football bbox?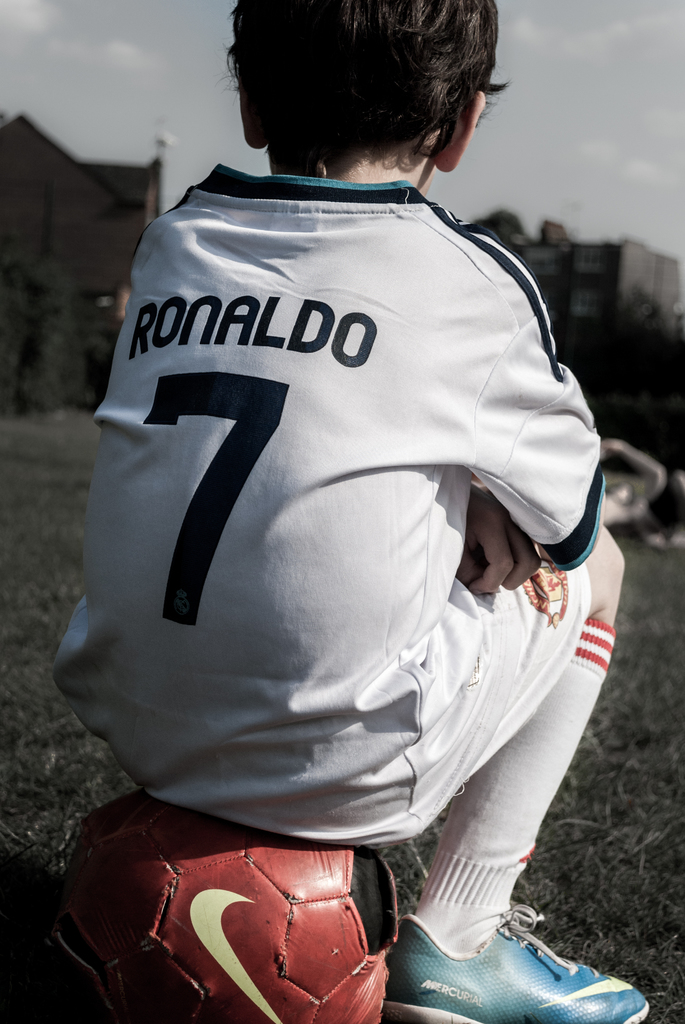
{"x1": 51, "y1": 790, "x2": 398, "y2": 1023}
